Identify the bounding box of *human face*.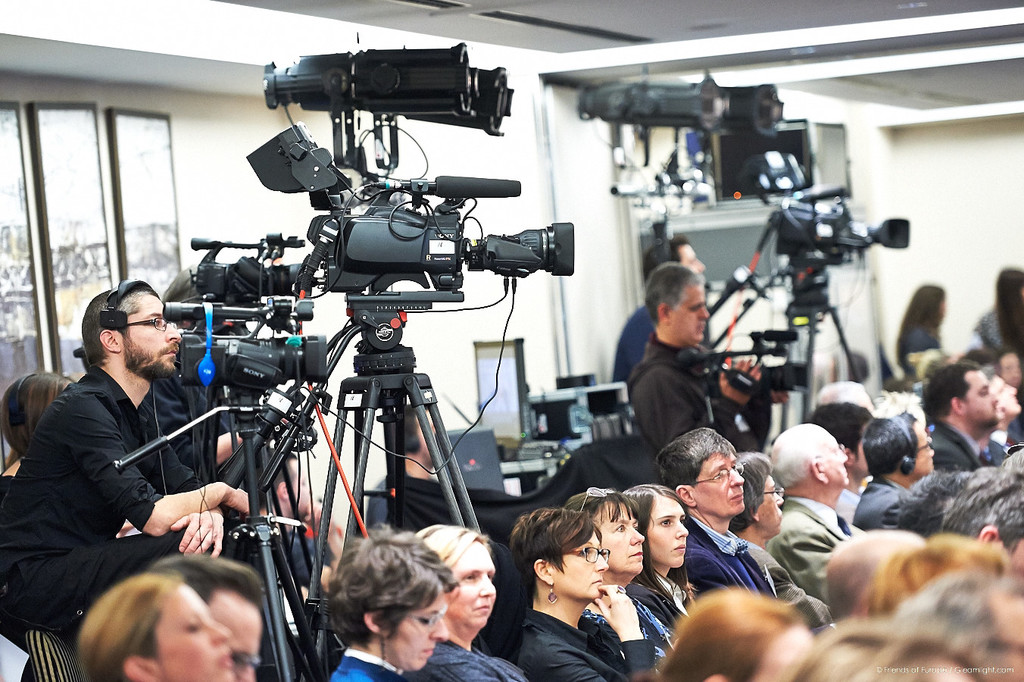
l=855, t=441, r=870, b=477.
